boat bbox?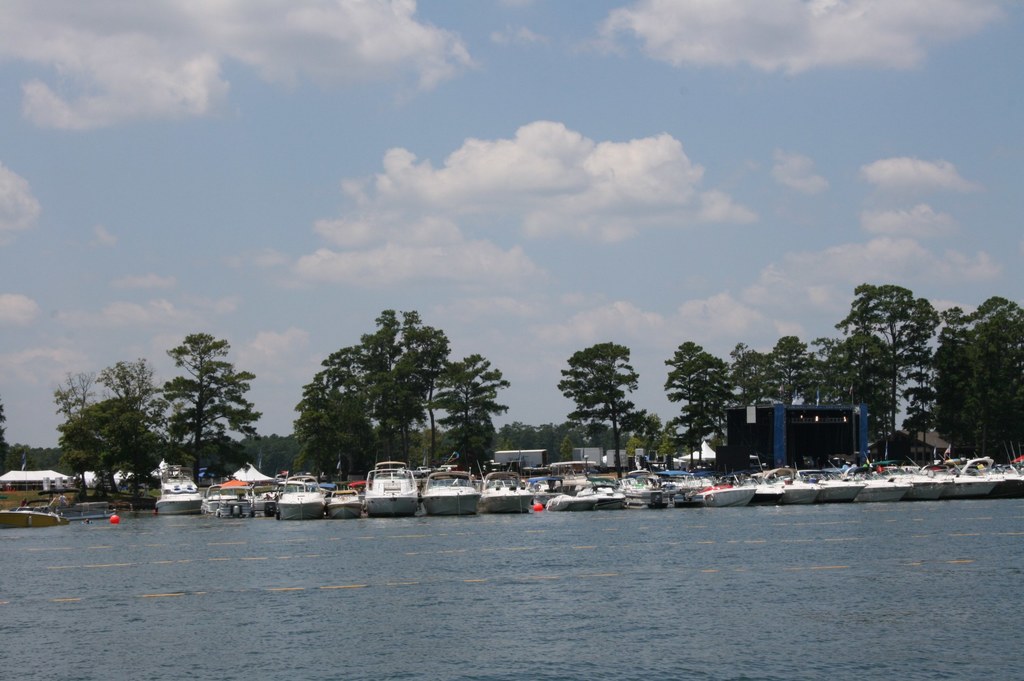
left=700, top=477, right=754, bottom=511
